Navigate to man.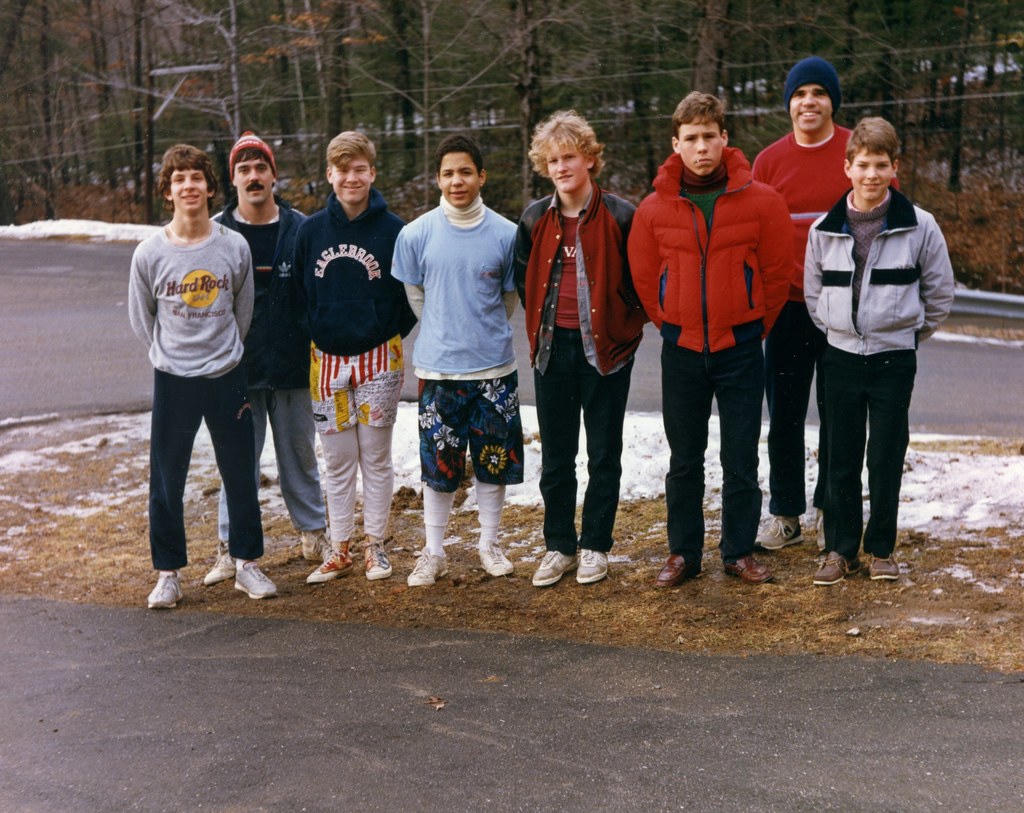
Navigation target: pyautogui.locateOnScreen(508, 110, 659, 586).
